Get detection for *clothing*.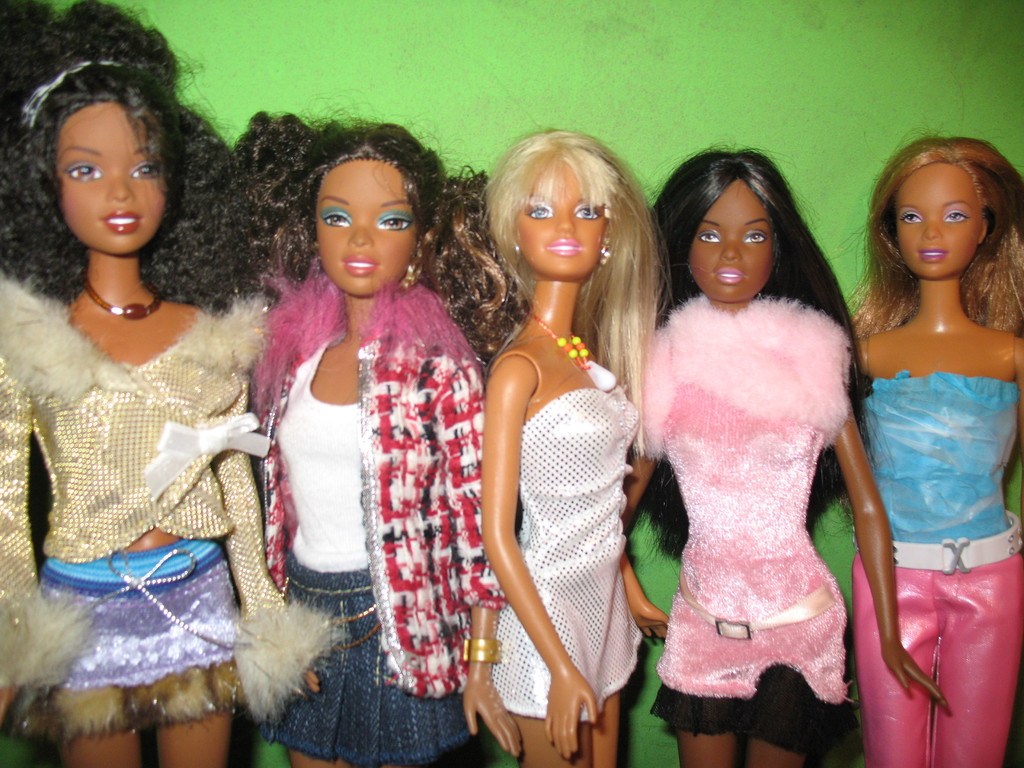
Detection: Rect(245, 268, 487, 767).
